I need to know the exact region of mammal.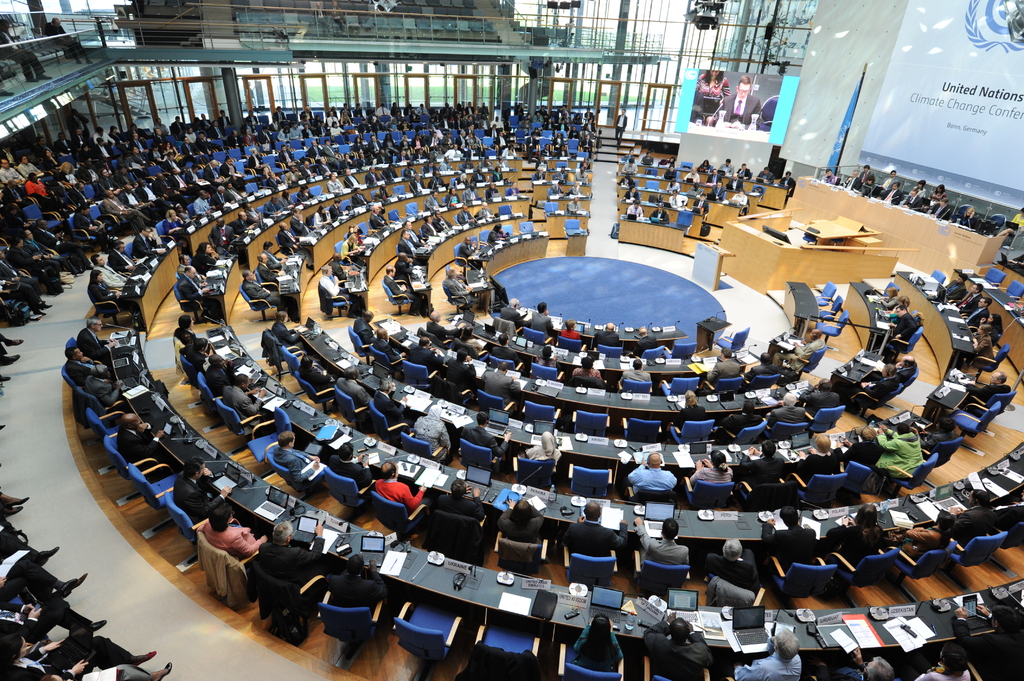
Region: (x1=634, y1=324, x2=657, y2=353).
